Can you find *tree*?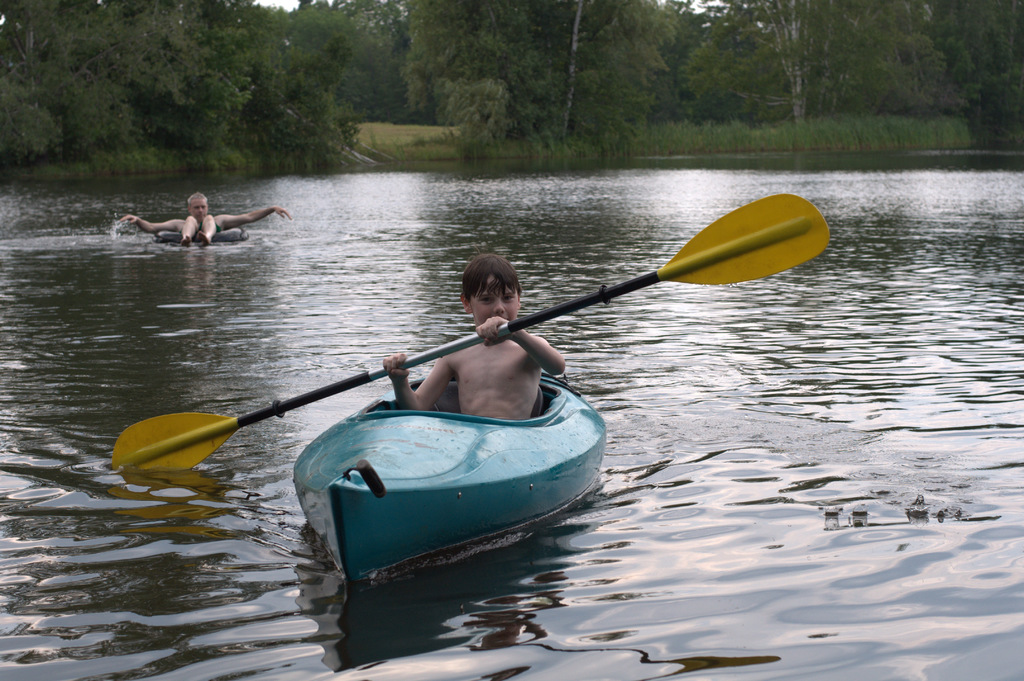
Yes, bounding box: rect(861, 0, 949, 125).
